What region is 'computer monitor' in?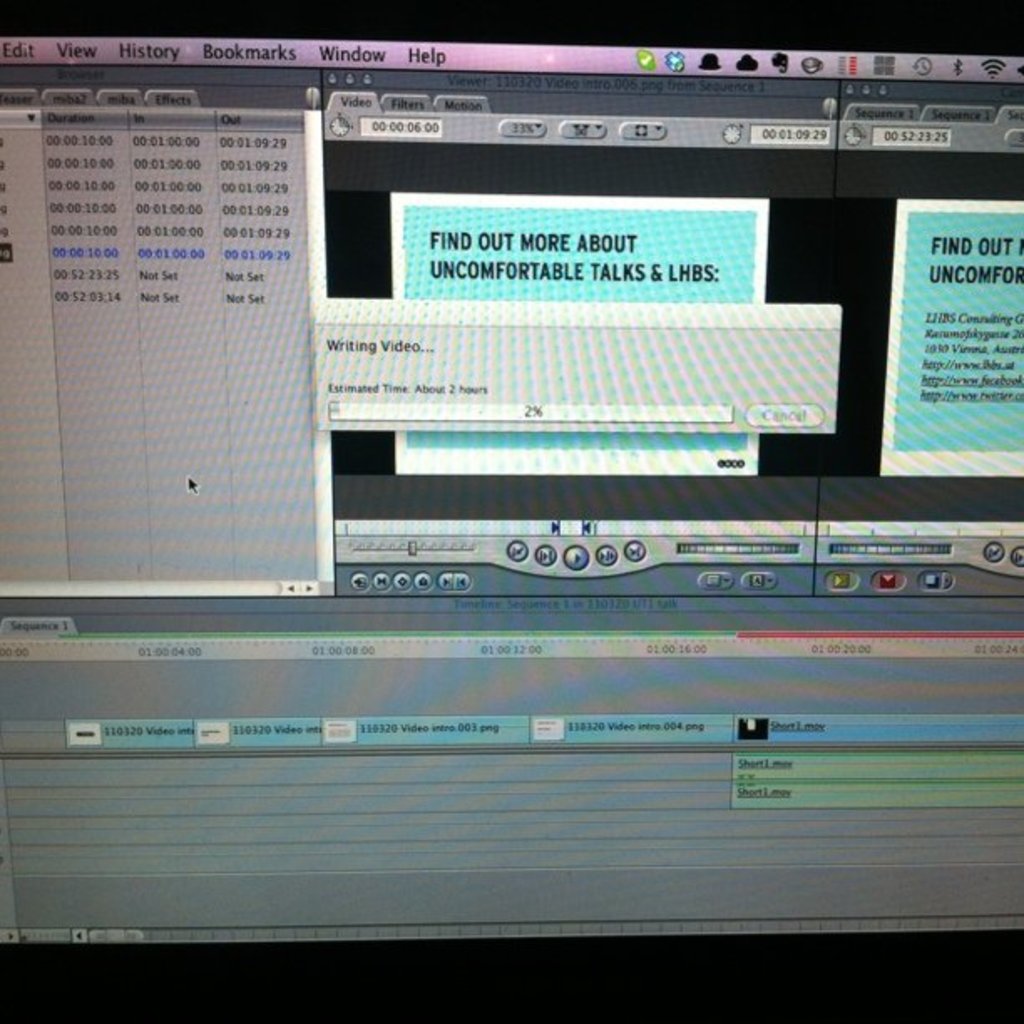
(left=64, top=49, right=1023, bottom=924).
